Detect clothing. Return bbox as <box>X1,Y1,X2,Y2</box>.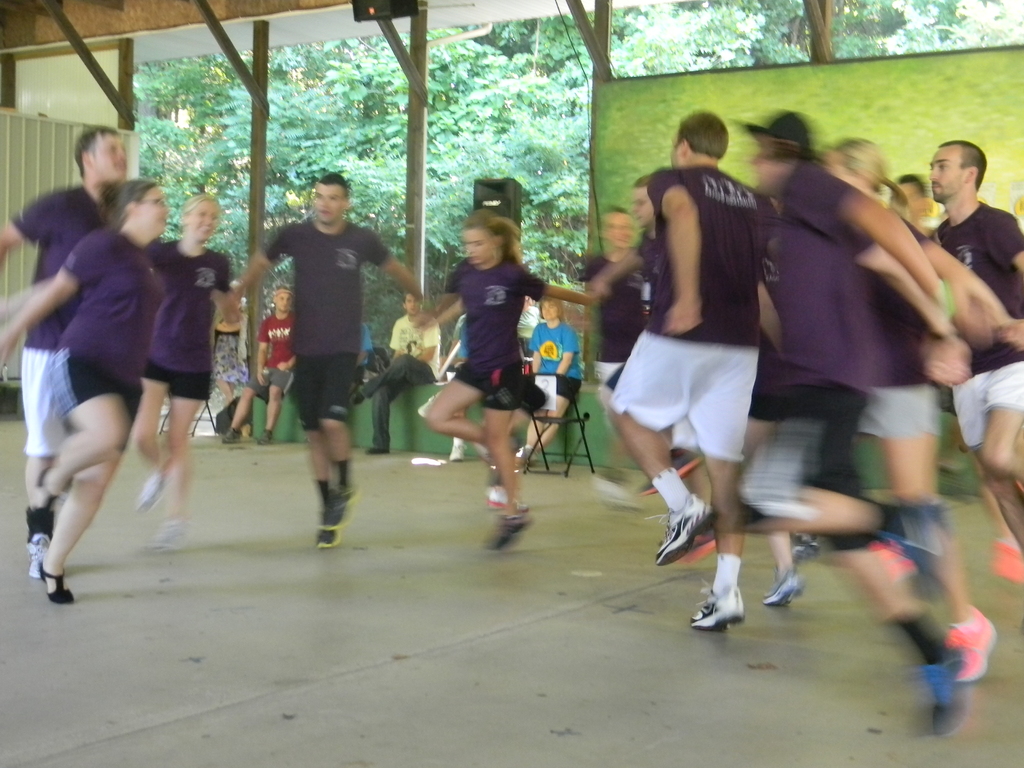
<box>612,167,764,458</box>.
